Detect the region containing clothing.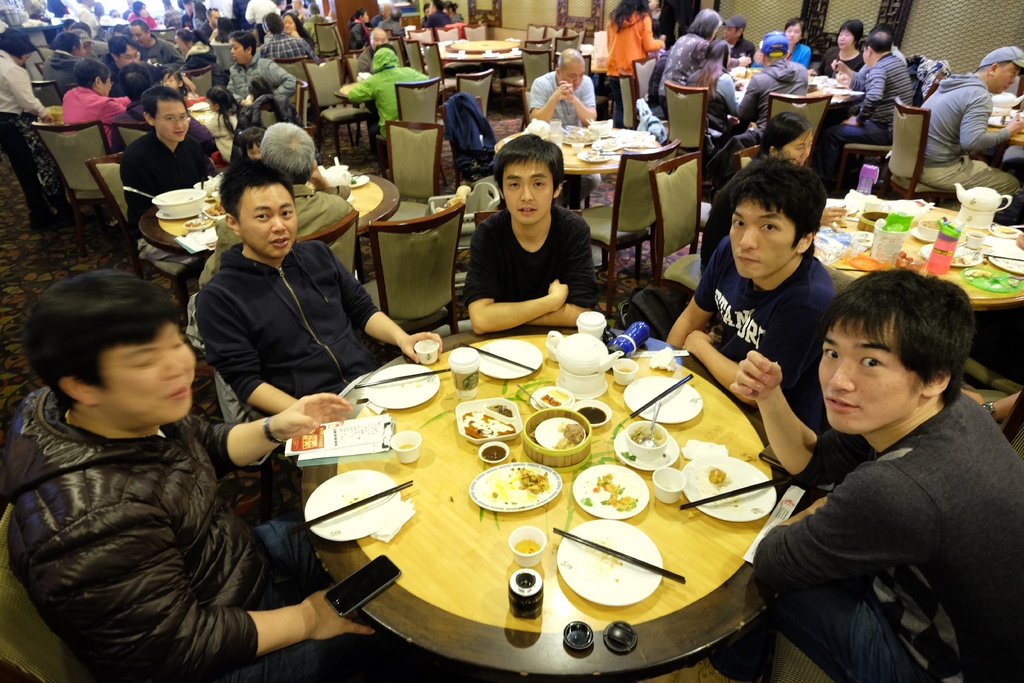
353, 24, 374, 42.
